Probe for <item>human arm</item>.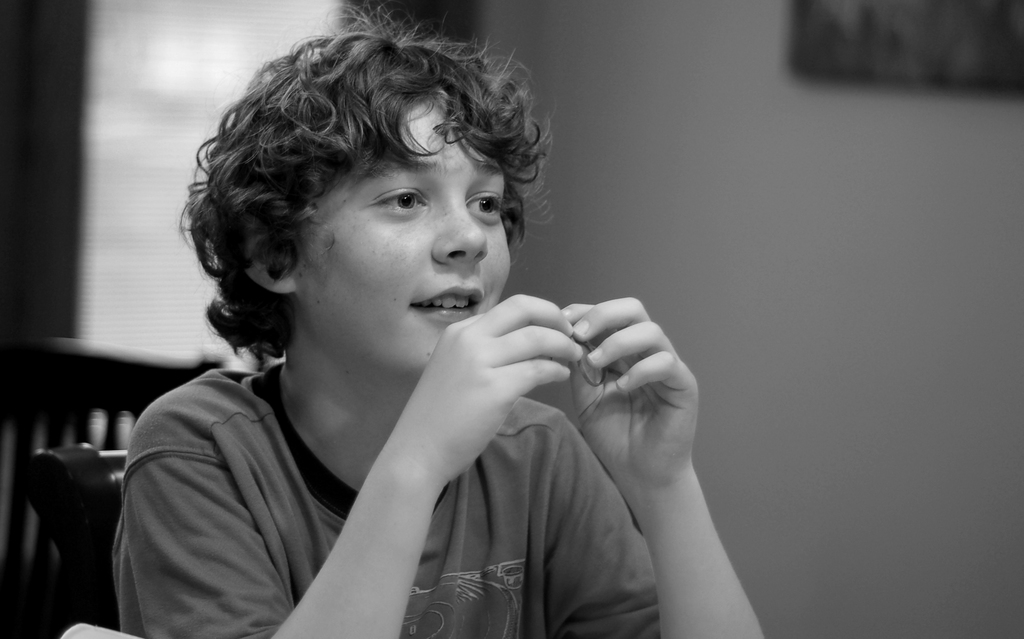
Probe result: Rect(131, 294, 585, 638).
